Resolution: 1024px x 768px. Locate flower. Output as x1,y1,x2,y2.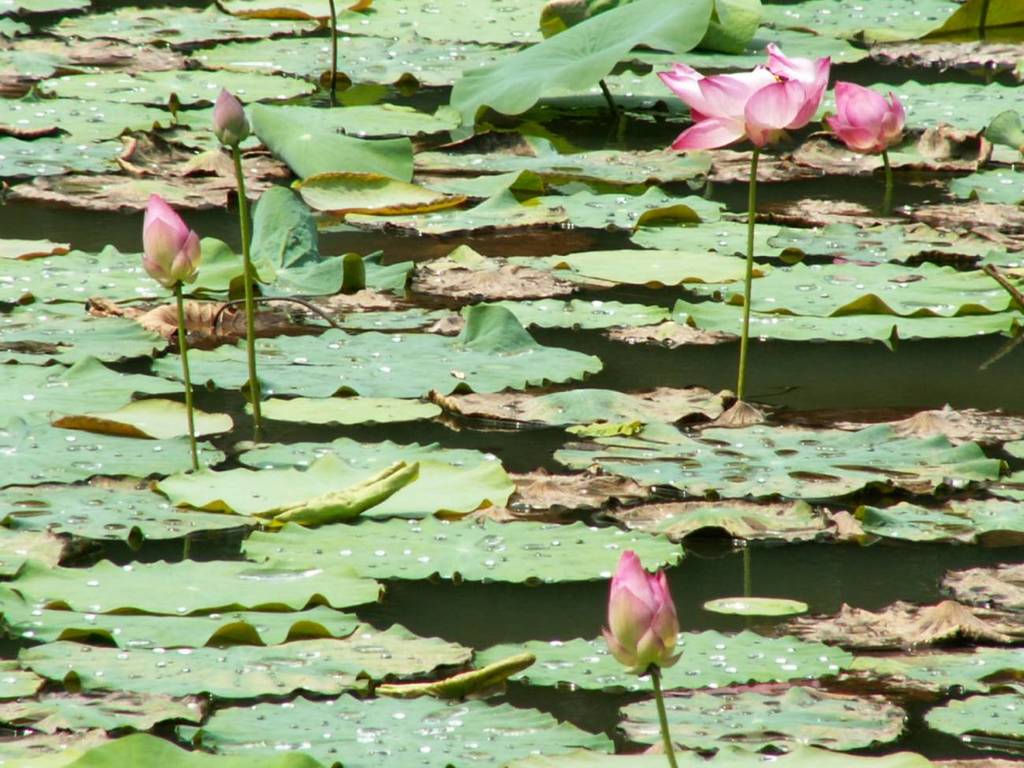
657,43,838,150.
